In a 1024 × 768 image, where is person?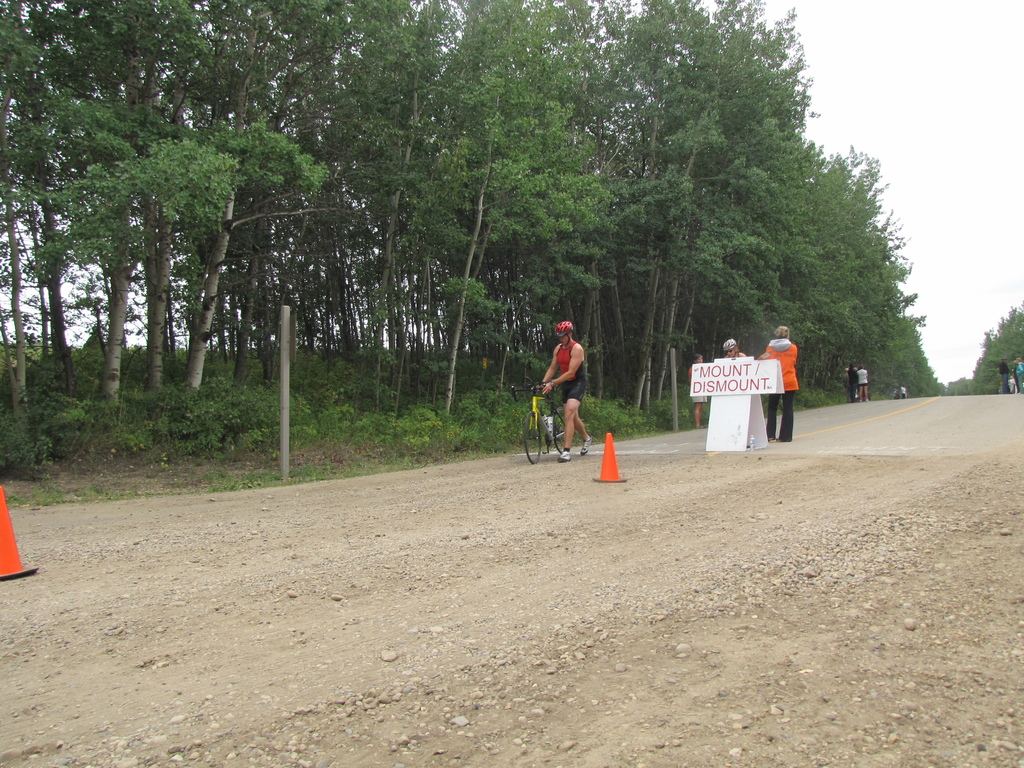
722 336 749 361.
